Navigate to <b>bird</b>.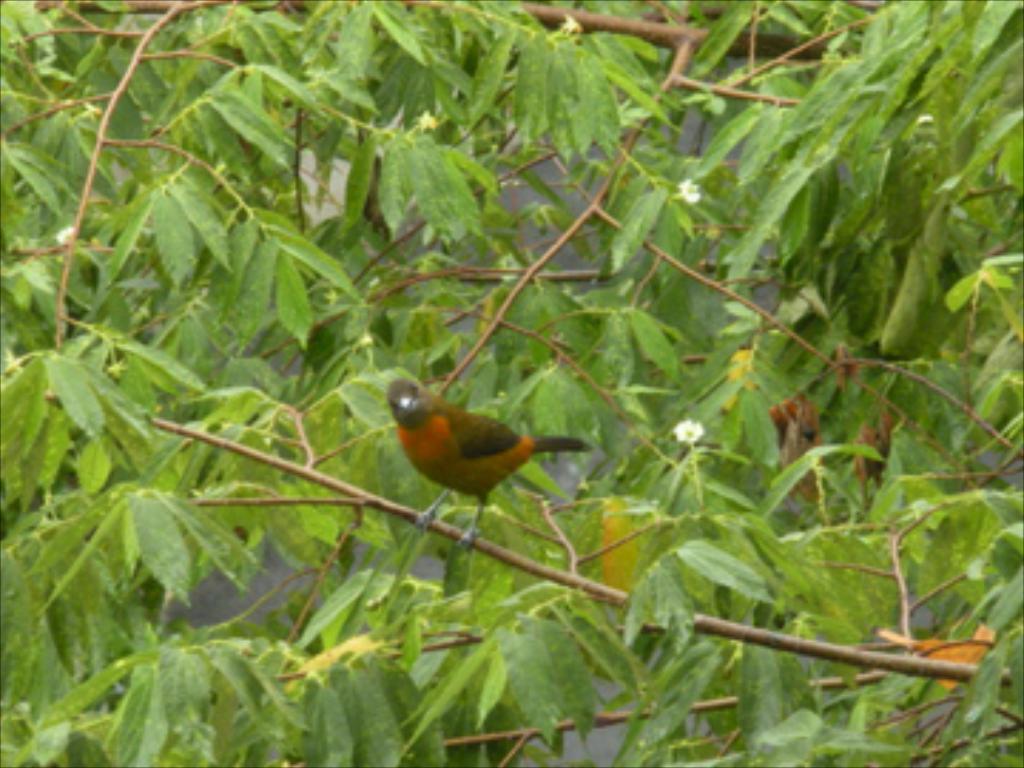
Navigation target: 373 381 589 535.
